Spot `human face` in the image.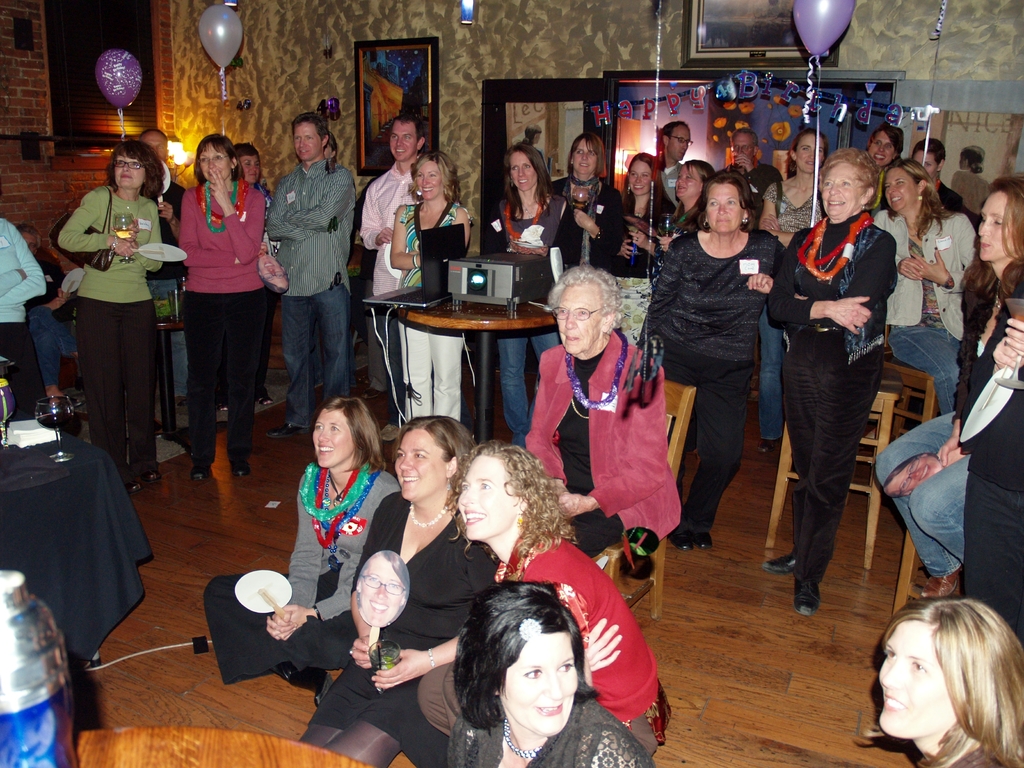
`human face` found at bbox=[572, 139, 598, 173].
